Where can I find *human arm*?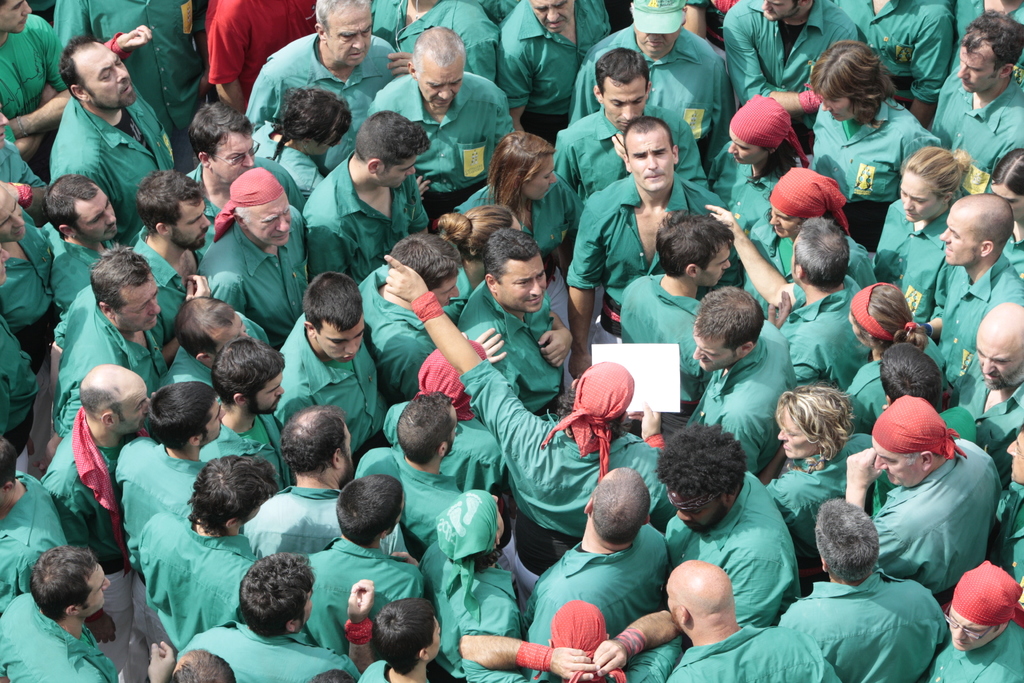
You can find it at box=[714, 193, 732, 235].
